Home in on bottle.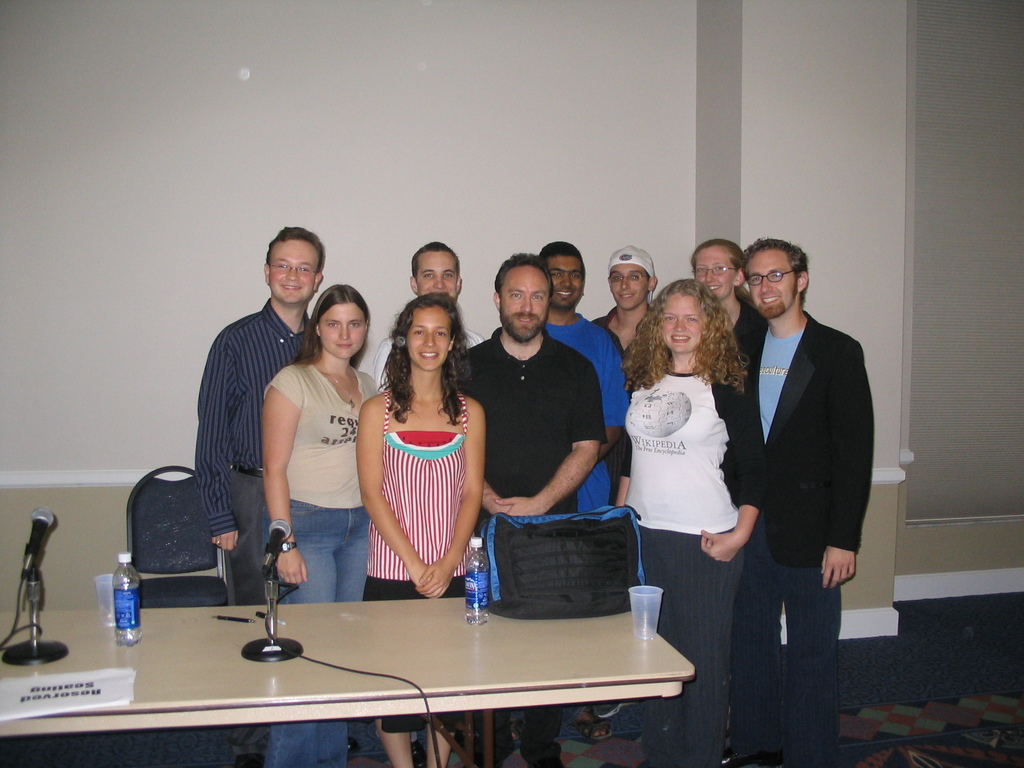
Homed in at 111,552,146,648.
